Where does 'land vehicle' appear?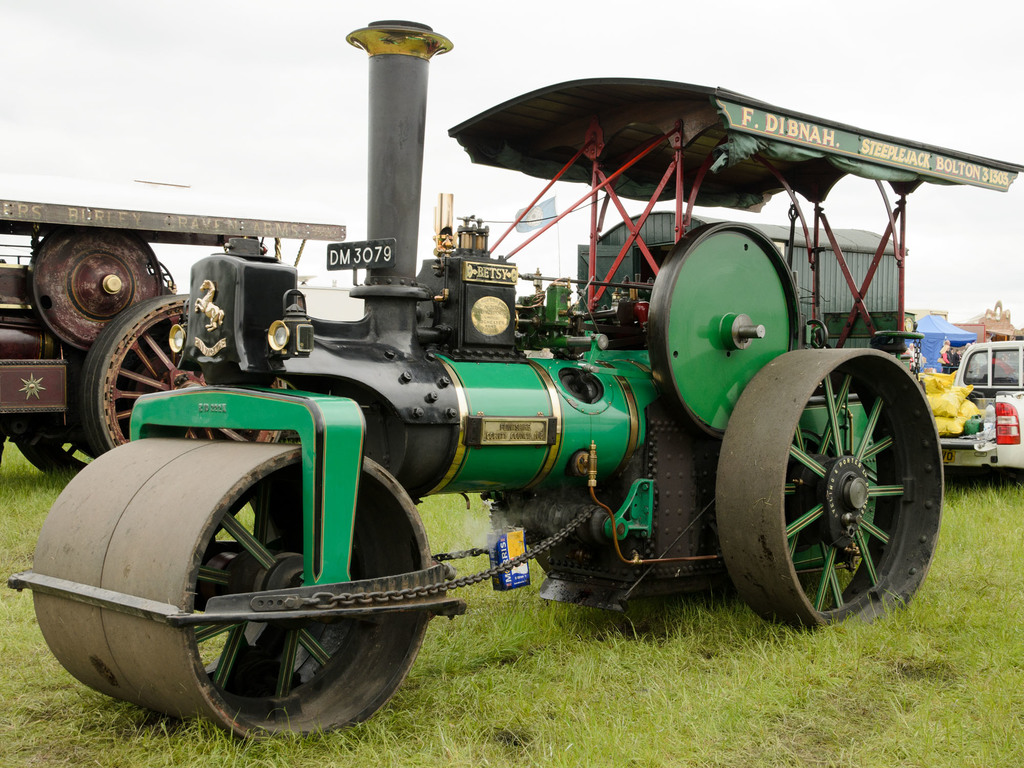
Appears at 36, 102, 980, 719.
